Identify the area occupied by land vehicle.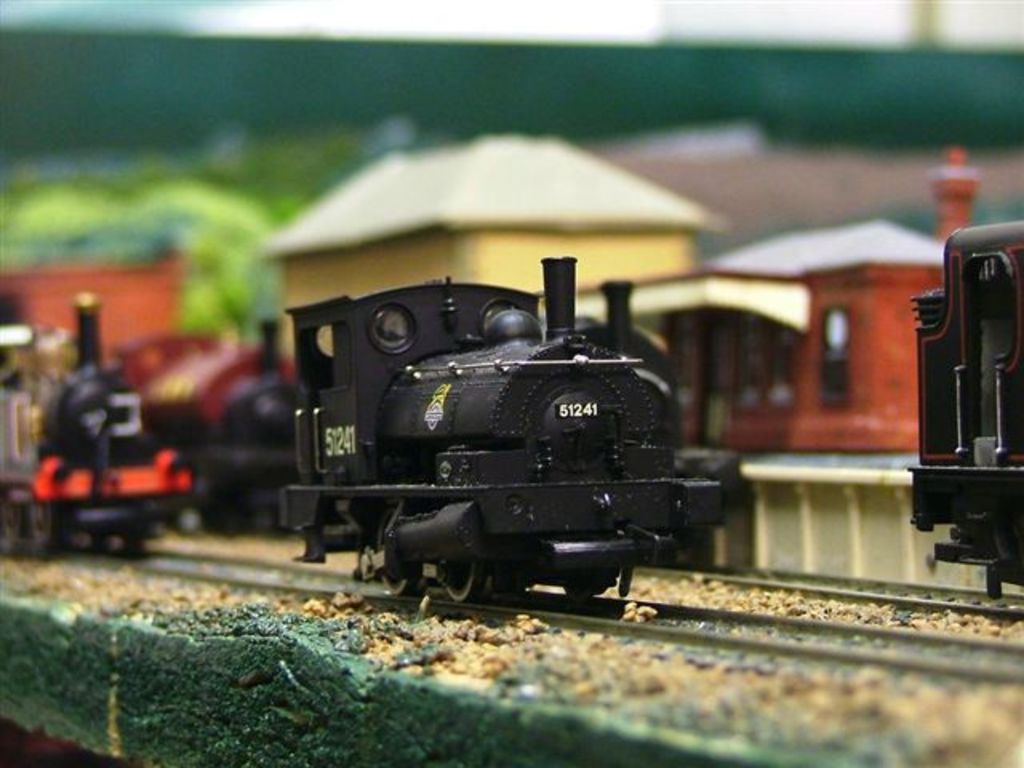
Area: 229:266:746:626.
